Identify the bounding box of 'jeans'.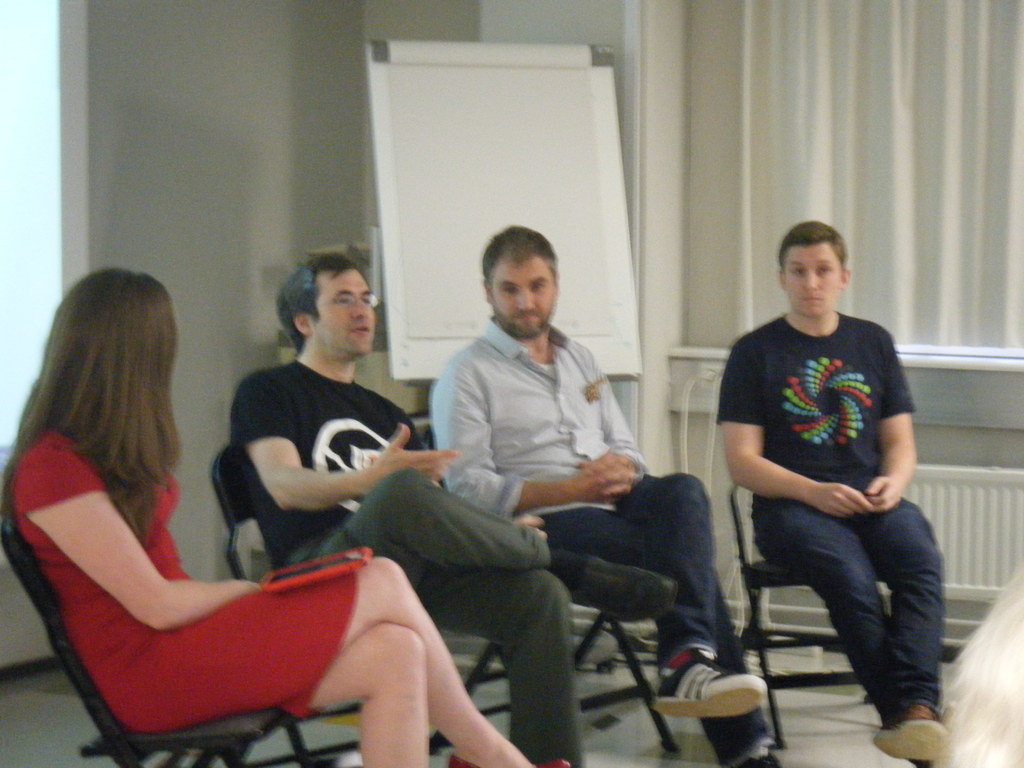
box(776, 515, 959, 728).
